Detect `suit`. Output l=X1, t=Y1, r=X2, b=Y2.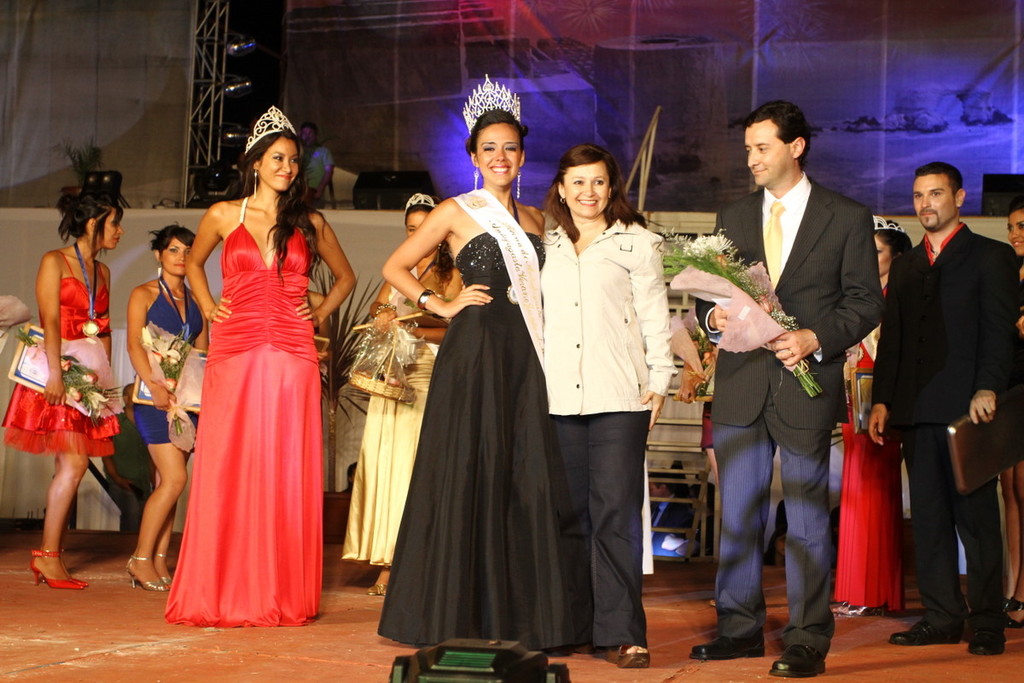
l=873, t=223, r=1023, b=623.
